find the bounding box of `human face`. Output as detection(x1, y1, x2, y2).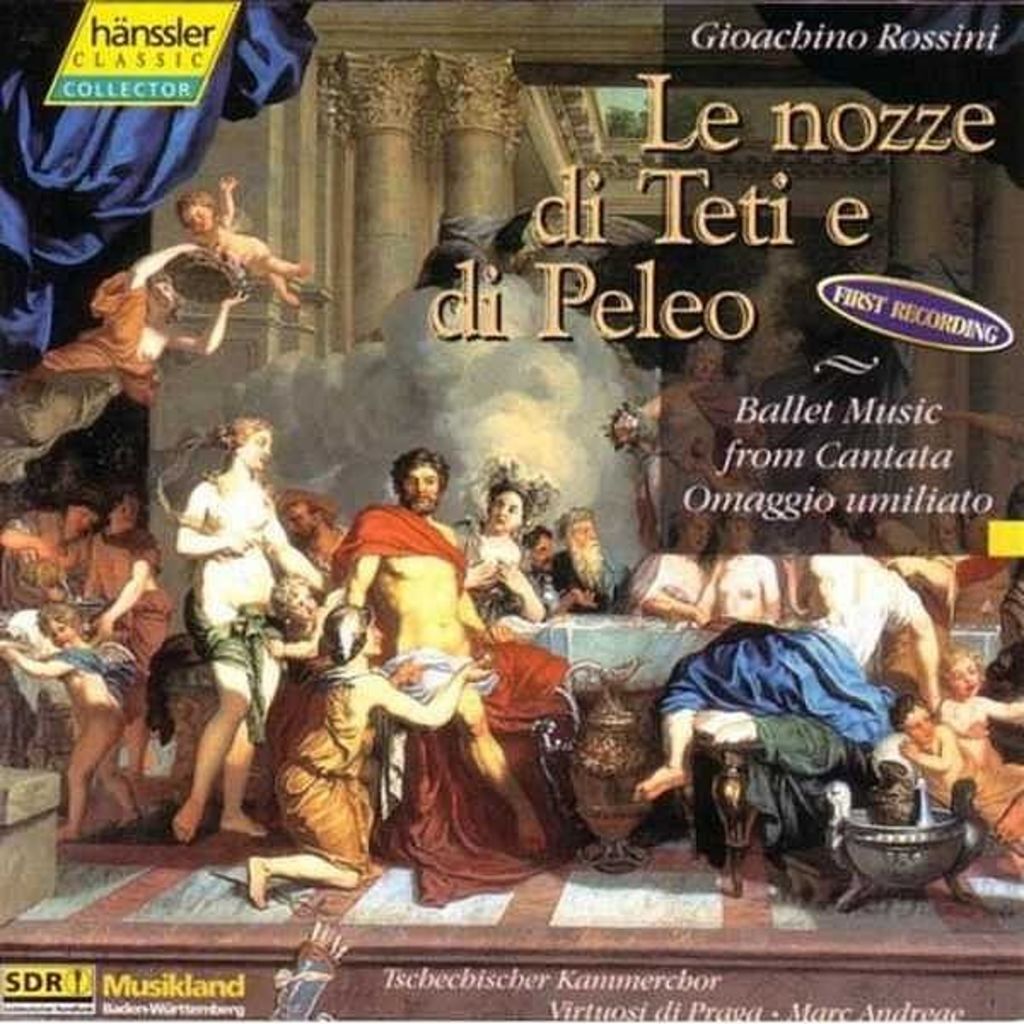
detection(148, 280, 162, 314).
